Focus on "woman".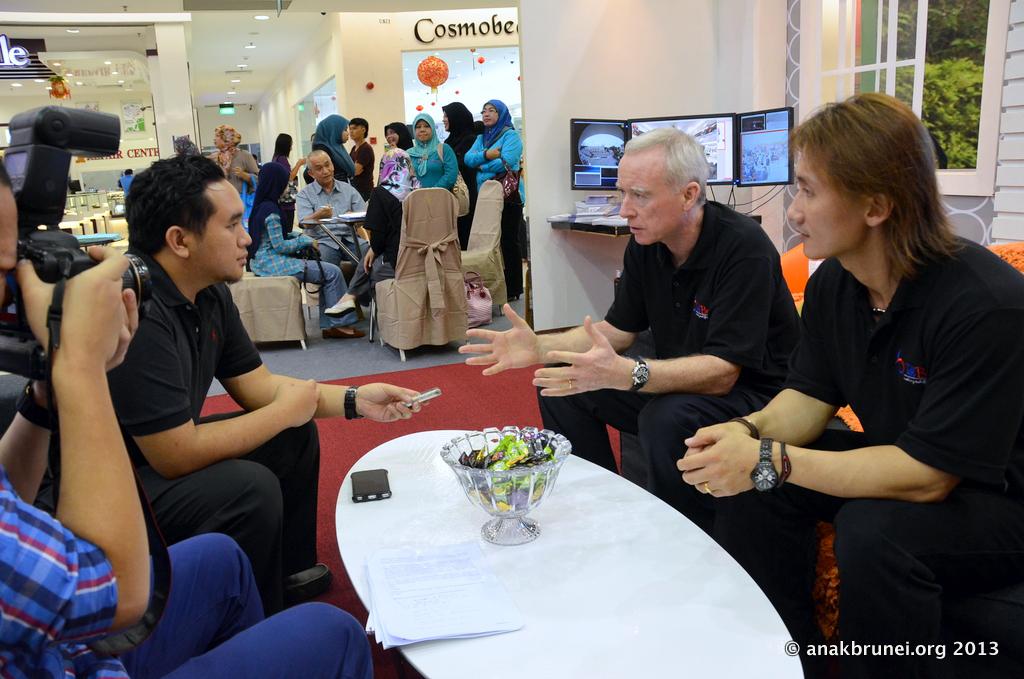
Focused at {"left": 205, "top": 123, "right": 260, "bottom": 220}.
